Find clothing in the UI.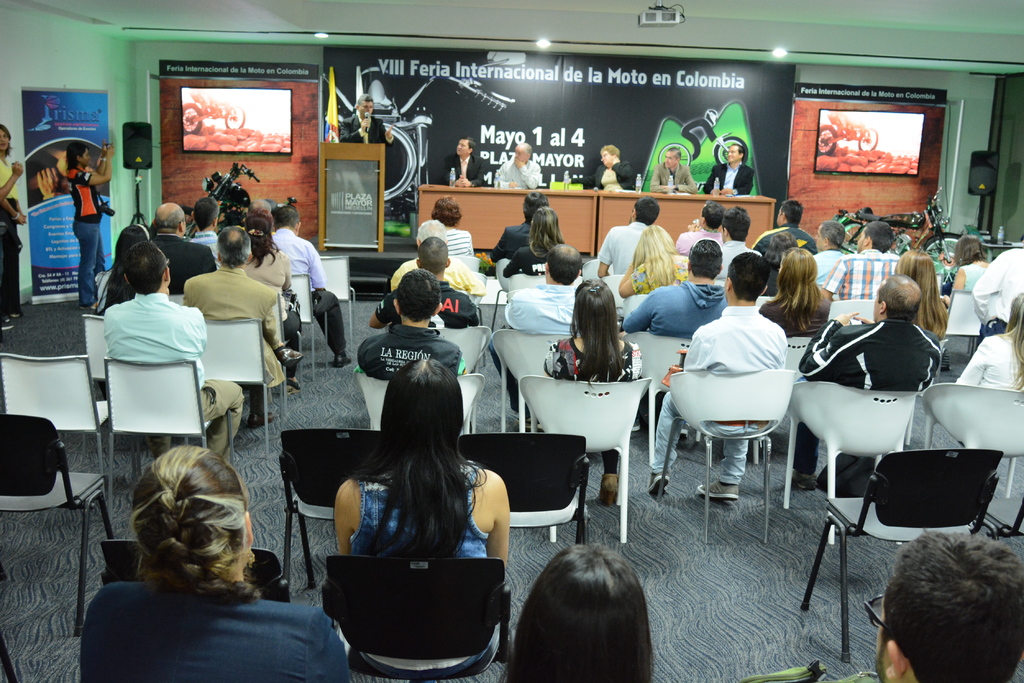
UI element at 589/163/637/191.
